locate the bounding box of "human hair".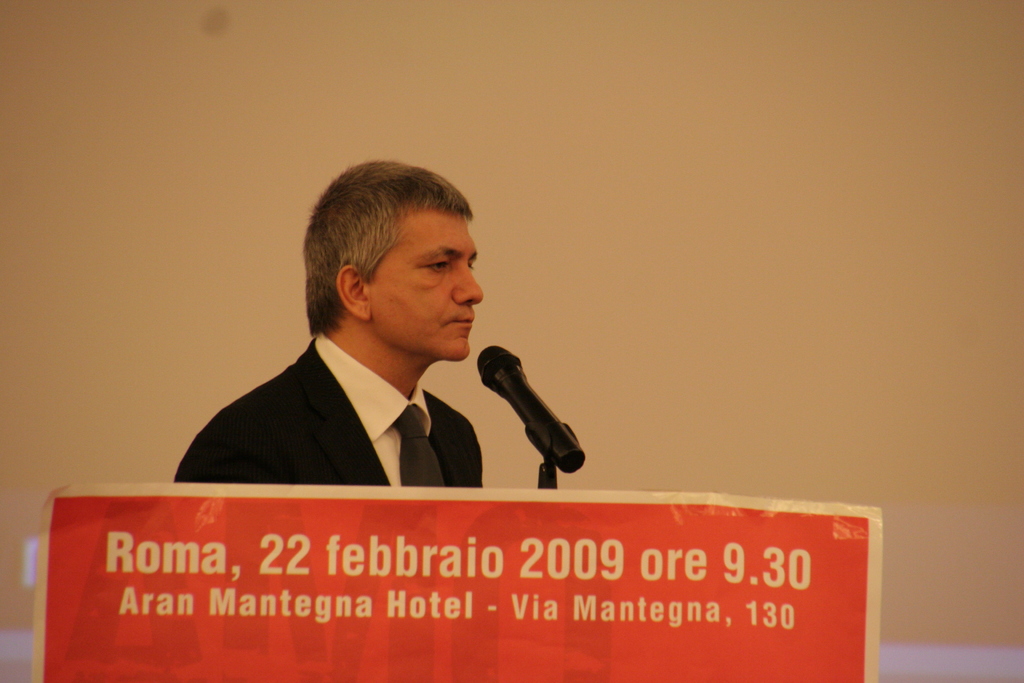
Bounding box: <bbox>294, 167, 472, 335</bbox>.
